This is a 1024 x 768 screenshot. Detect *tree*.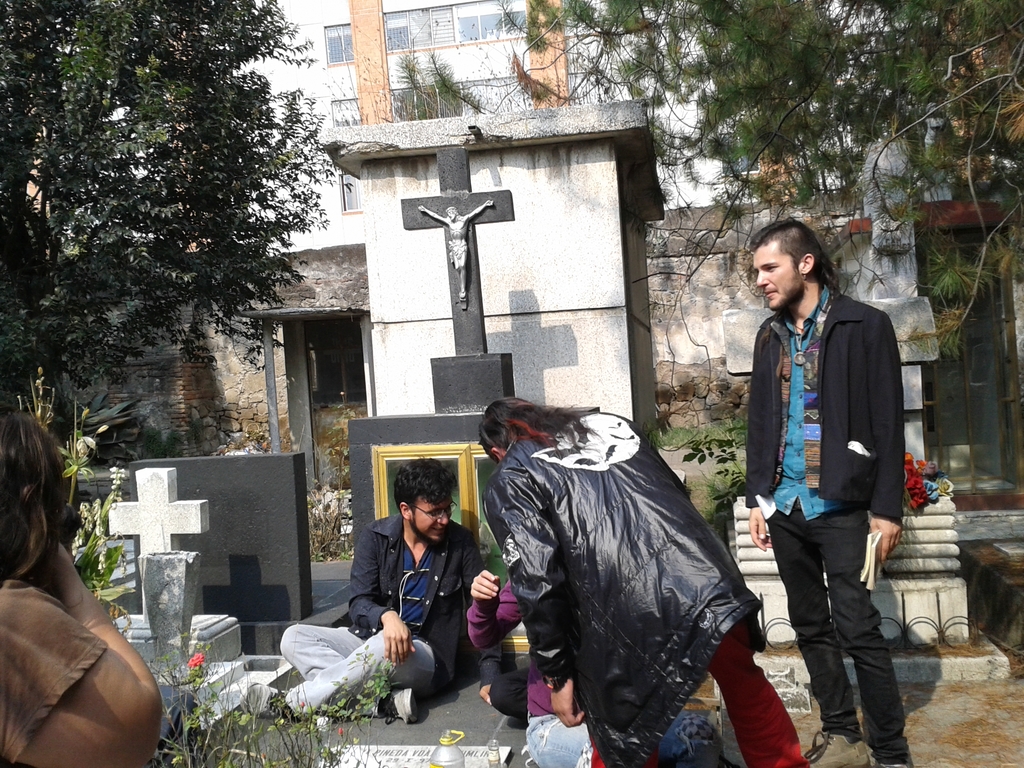
select_region(381, 0, 1023, 368).
